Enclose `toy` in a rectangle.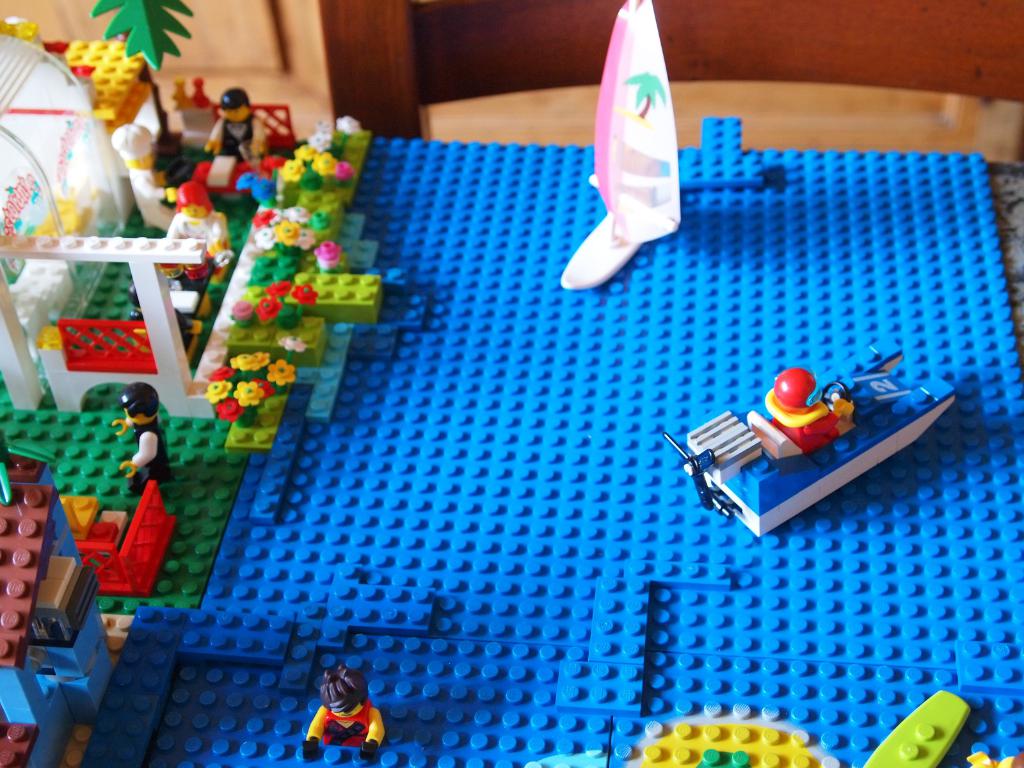
294:673:385:764.
